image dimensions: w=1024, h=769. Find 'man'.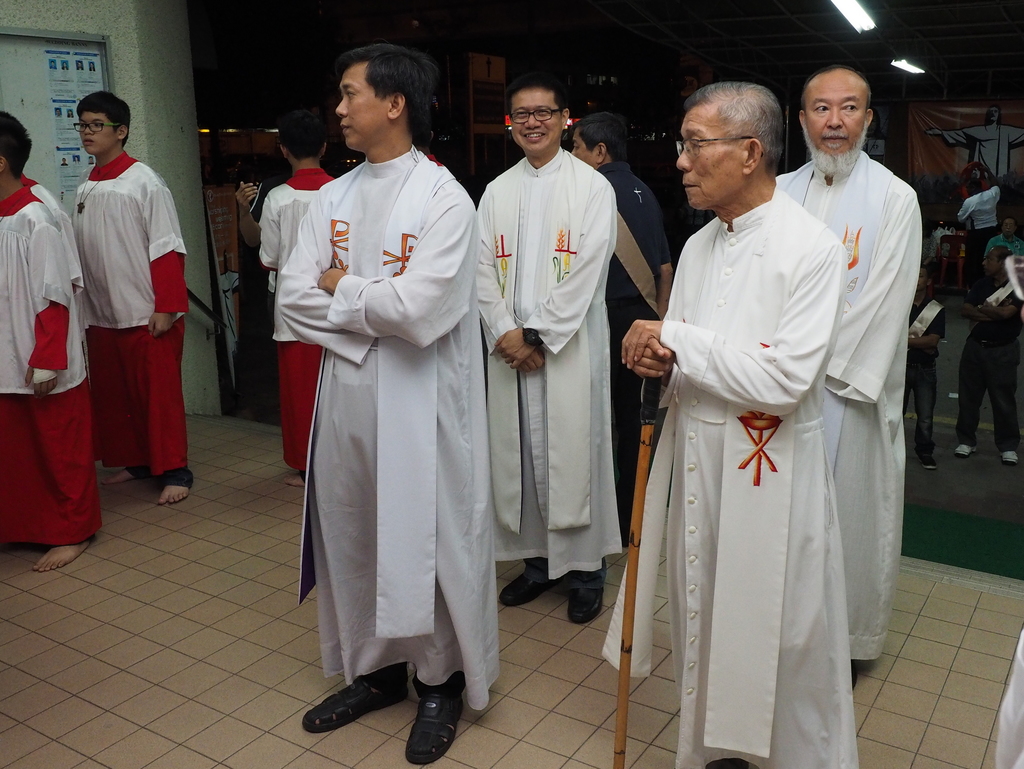
box=[276, 40, 476, 768].
